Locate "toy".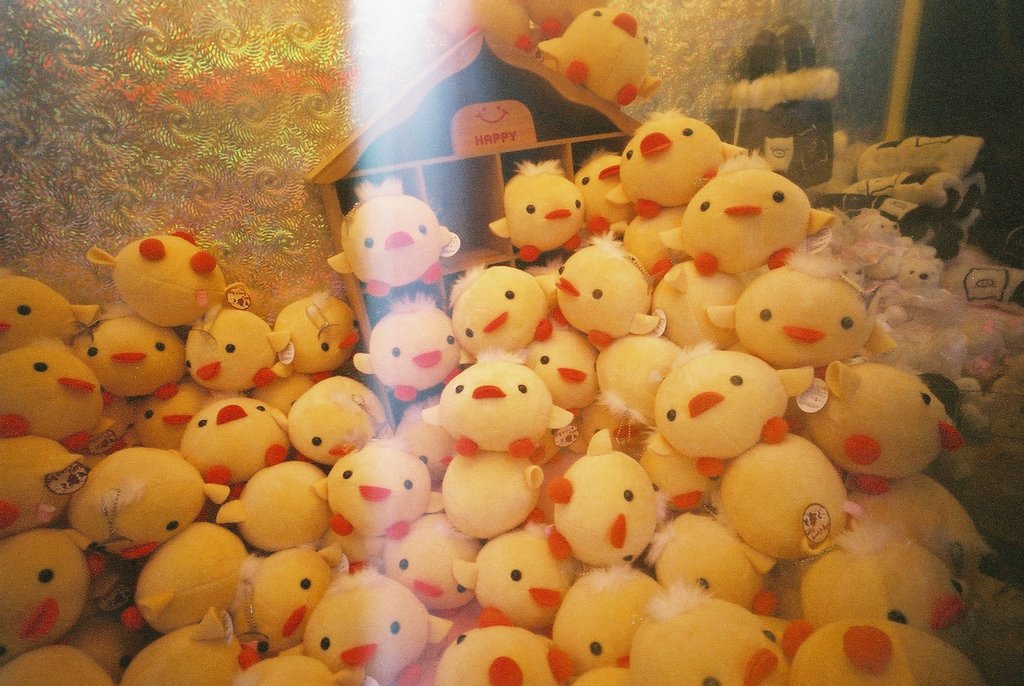
Bounding box: <region>486, 158, 584, 257</region>.
